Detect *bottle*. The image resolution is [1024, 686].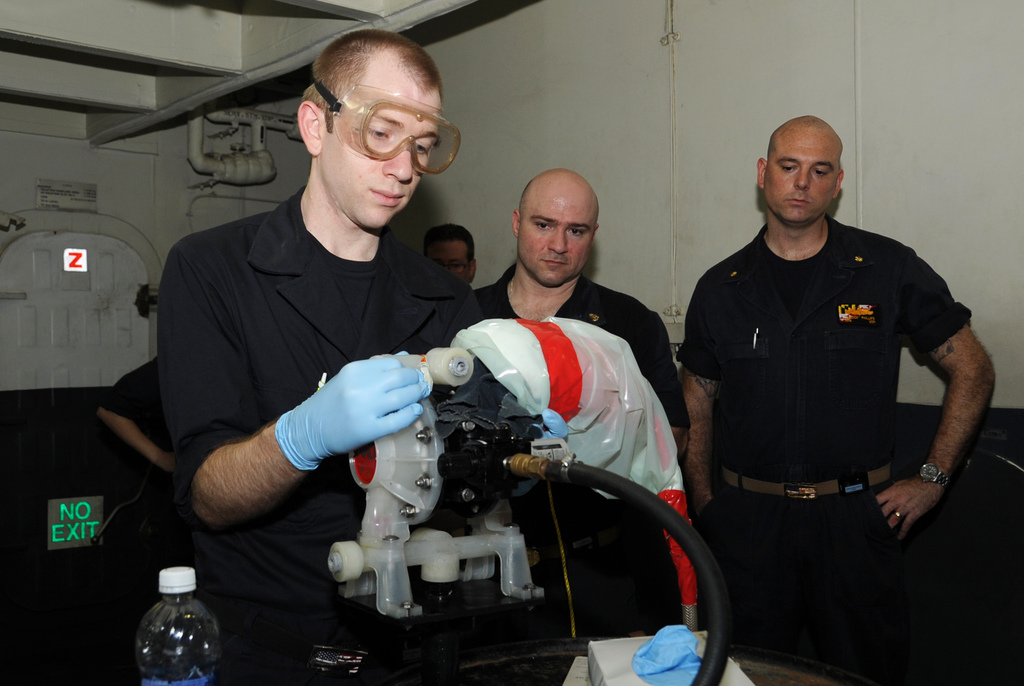
[left=134, top=568, right=229, bottom=685].
